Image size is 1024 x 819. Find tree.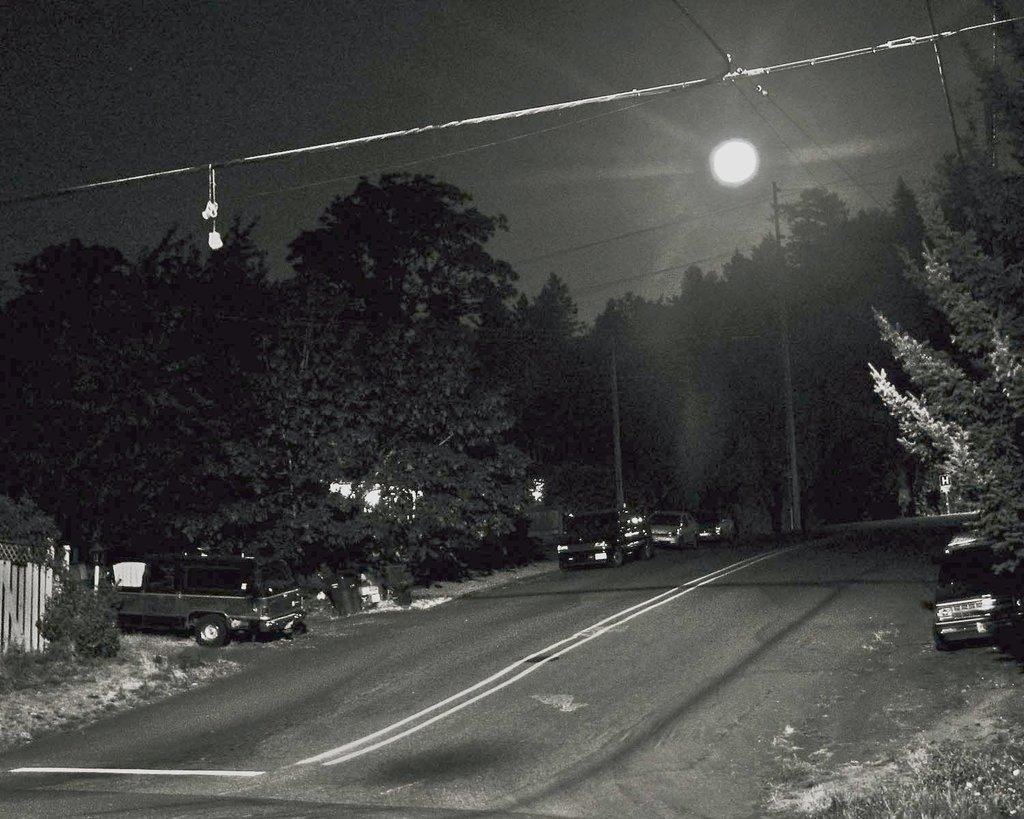
left=0, top=226, right=285, bottom=555.
